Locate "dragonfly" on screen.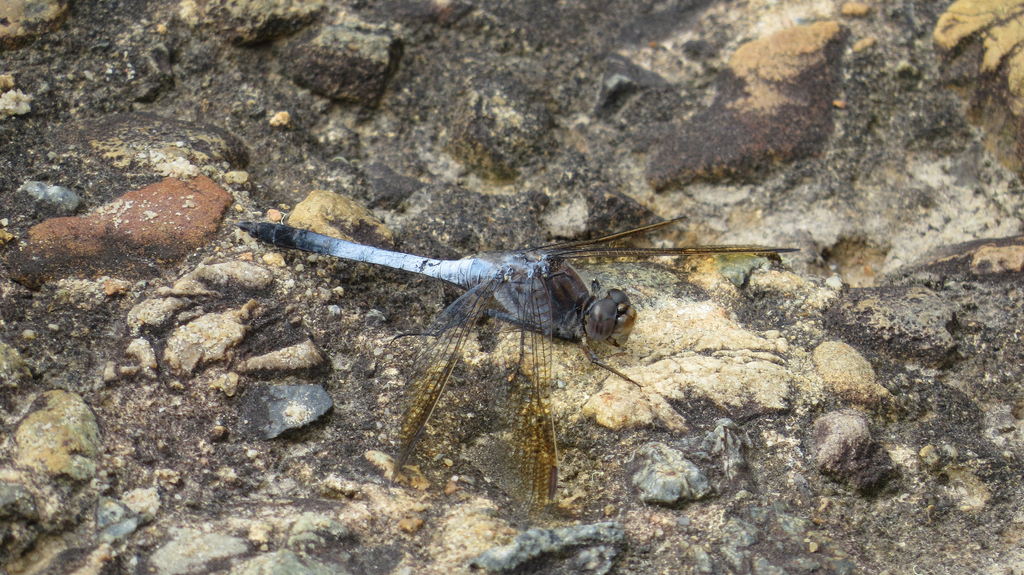
On screen at BBox(242, 212, 801, 518).
